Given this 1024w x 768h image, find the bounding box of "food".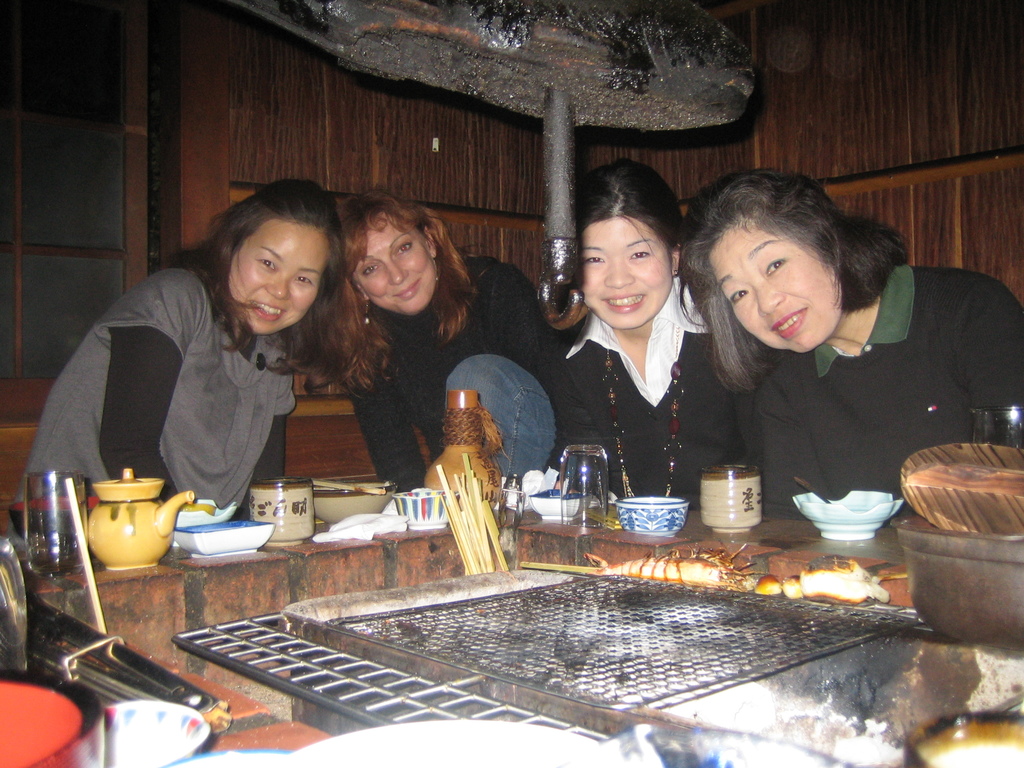
x1=586 y1=547 x2=764 y2=595.
